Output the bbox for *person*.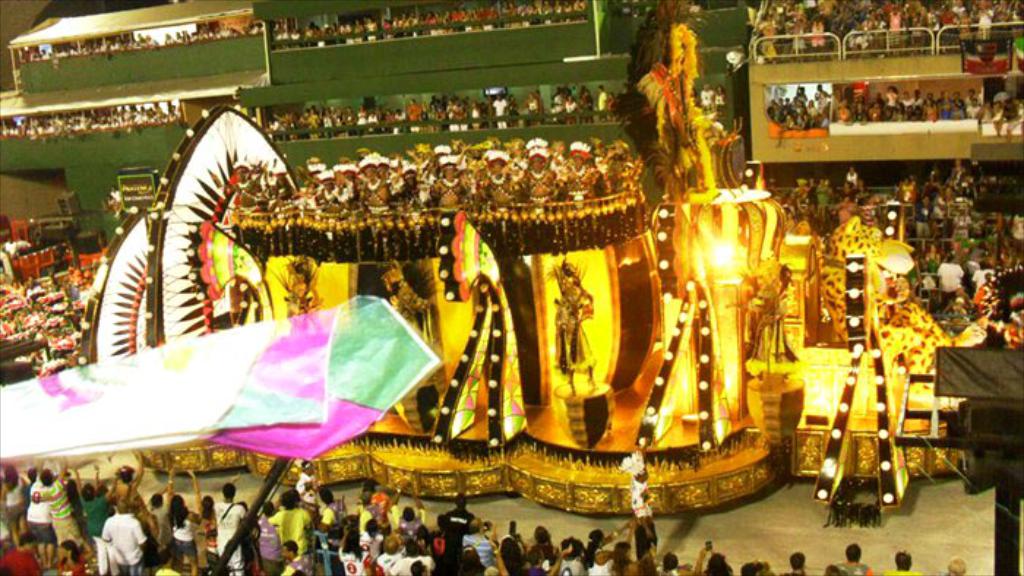
bbox(695, 77, 712, 118).
